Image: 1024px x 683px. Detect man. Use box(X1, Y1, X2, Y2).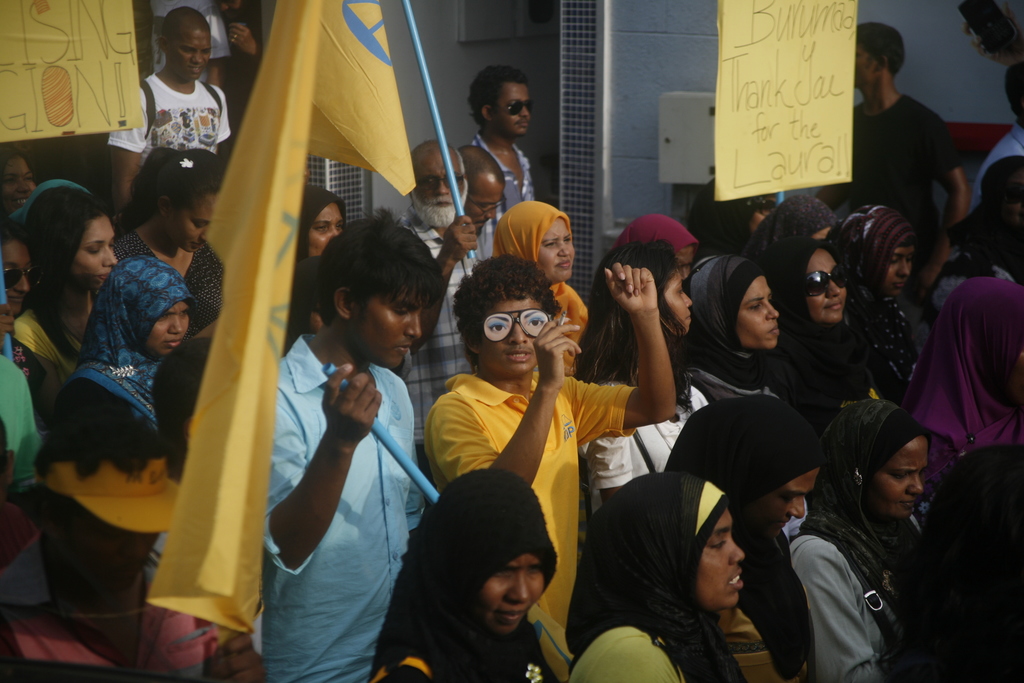
box(257, 208, 460, 678).
